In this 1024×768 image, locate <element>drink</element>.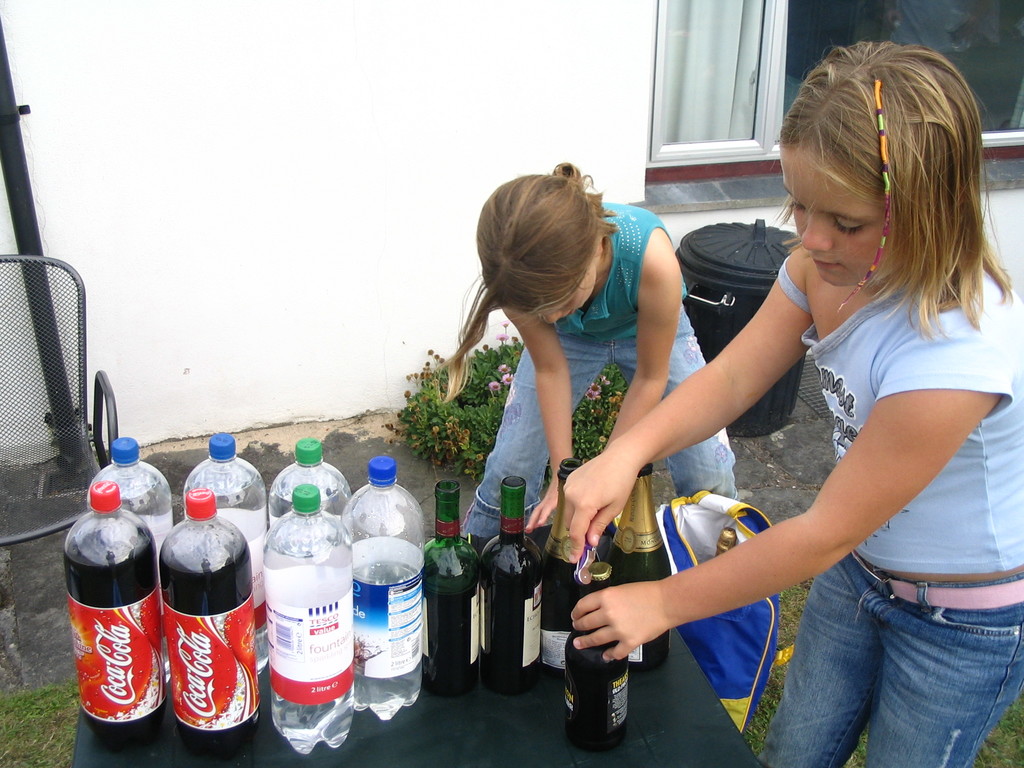
Bounding box: region(268, 488, 353, 523).
